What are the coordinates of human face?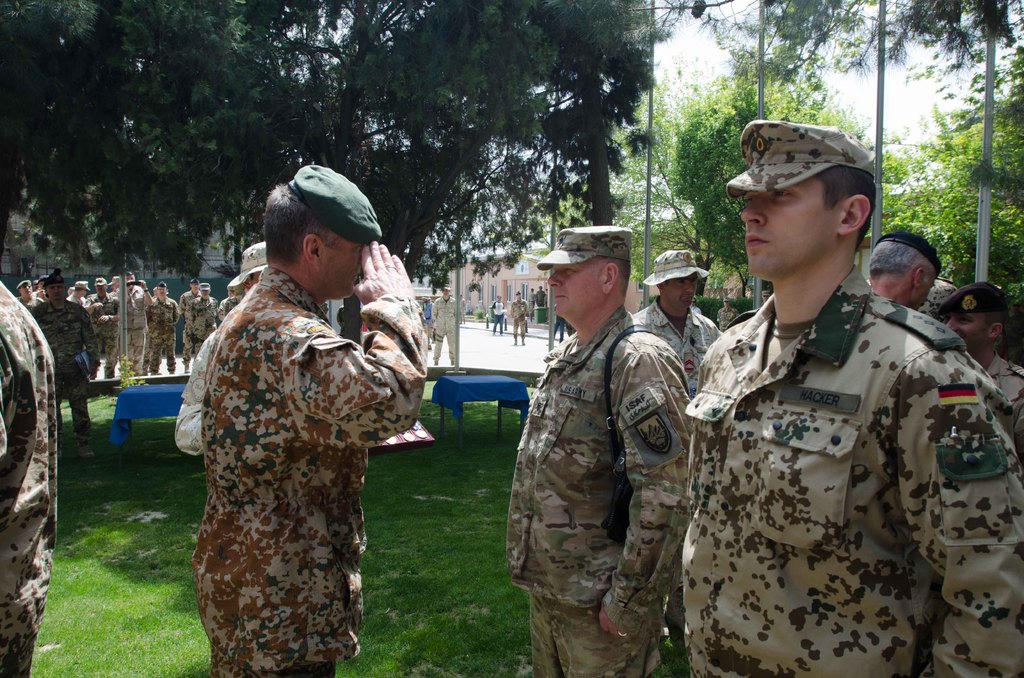
crop(545, 258, 604, 321).
